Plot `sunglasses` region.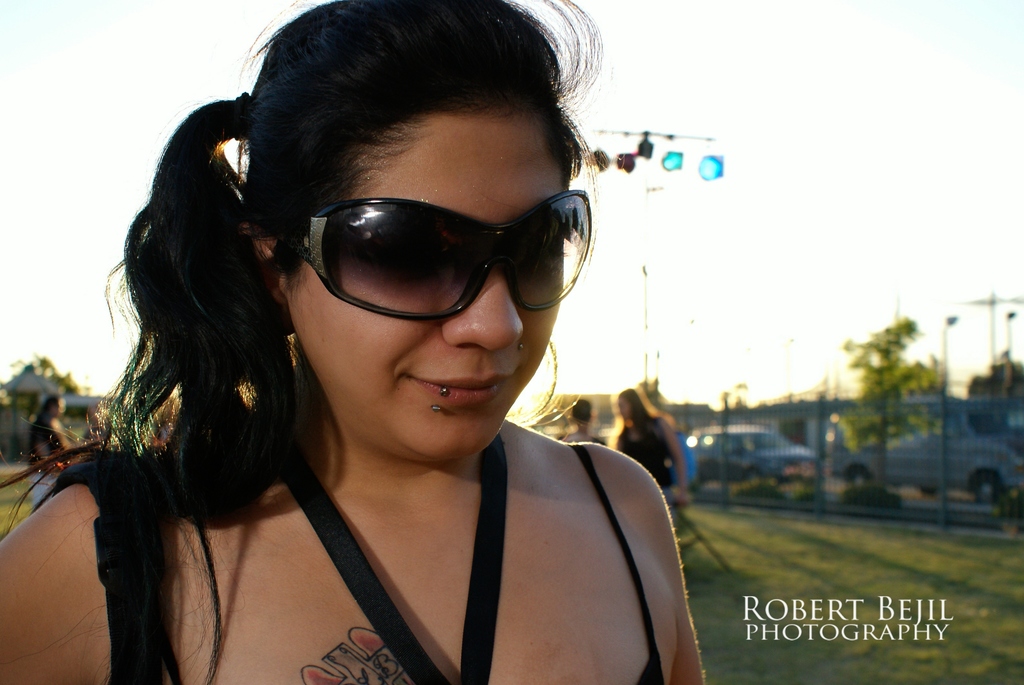
Plotted at [left=269, top=189, right=591, bottom=324].
